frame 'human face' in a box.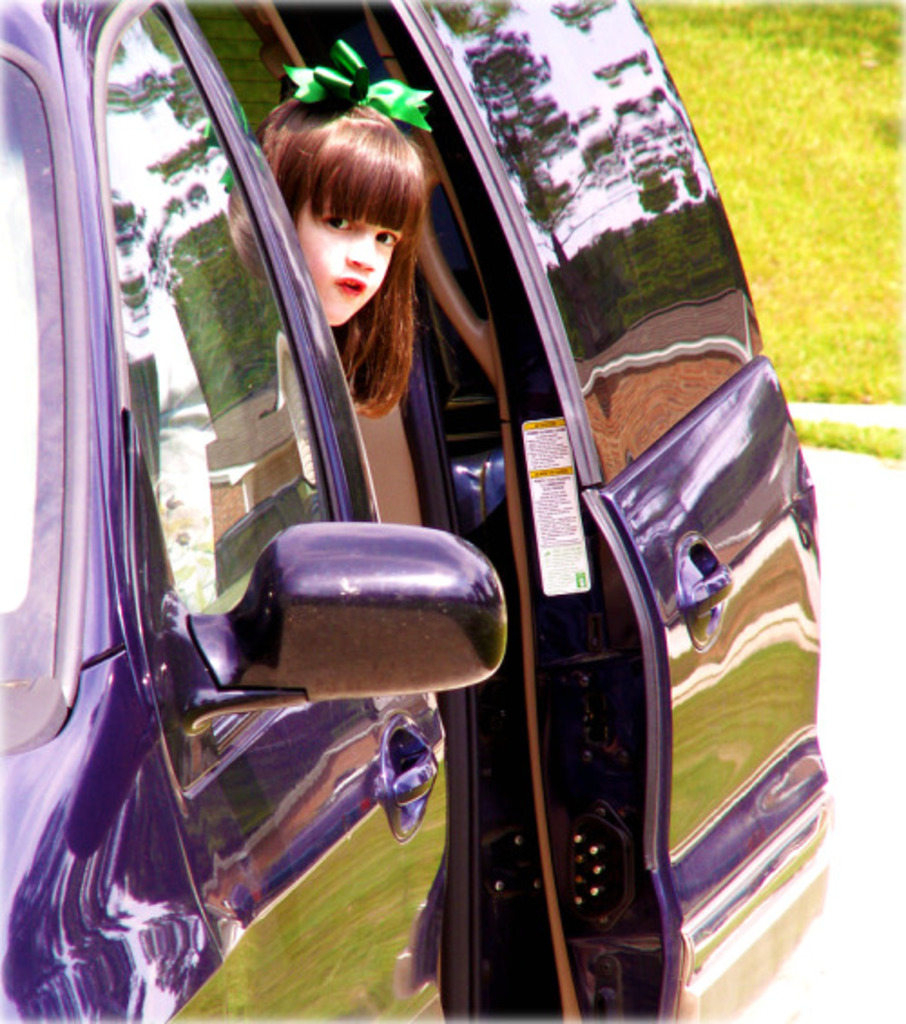
select_region(299, 178, 406, 330).
